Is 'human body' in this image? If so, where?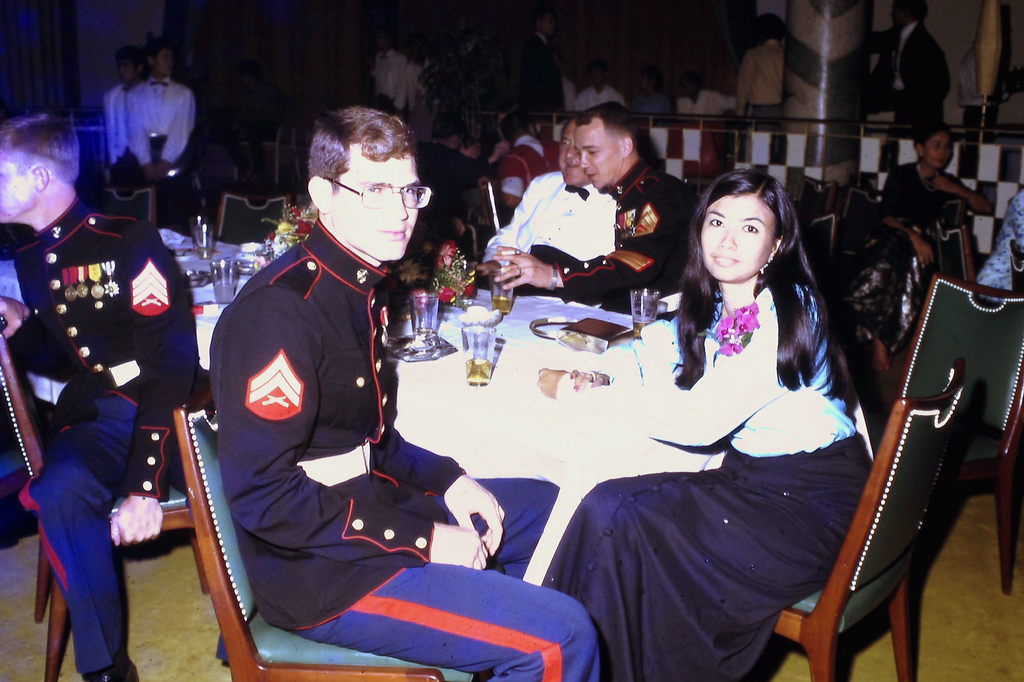
Yes, at [x1=573, y1=88, x2=626, y2=110].
